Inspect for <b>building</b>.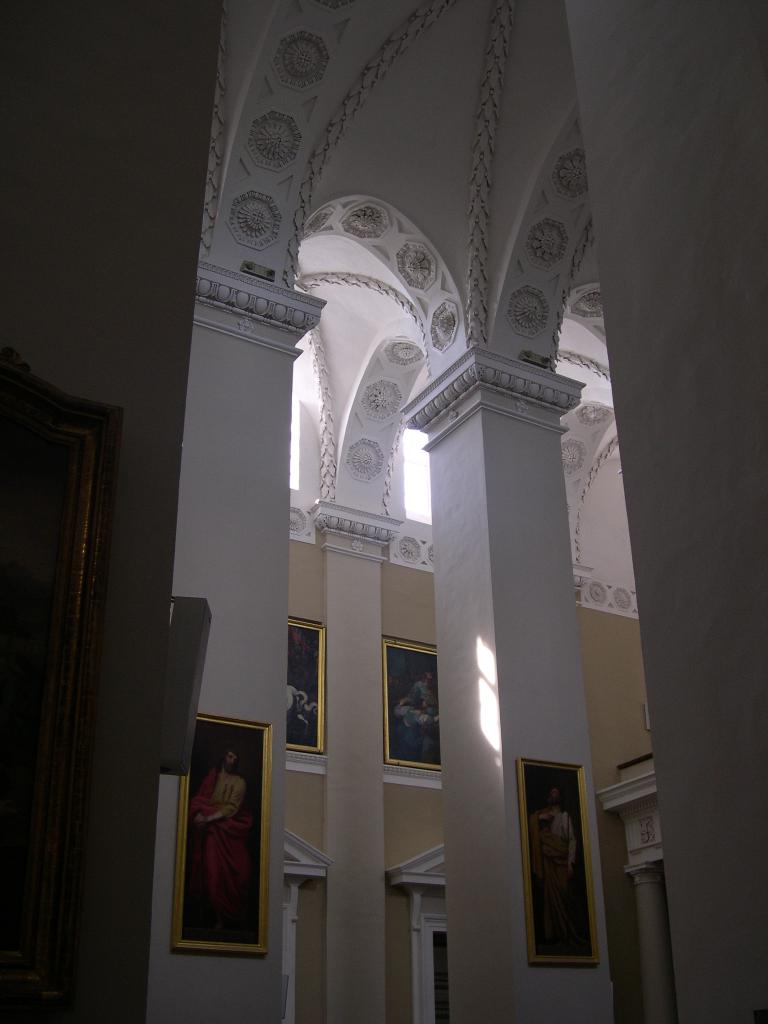
Inspection: BBox(0, 0, 767, 1023).
